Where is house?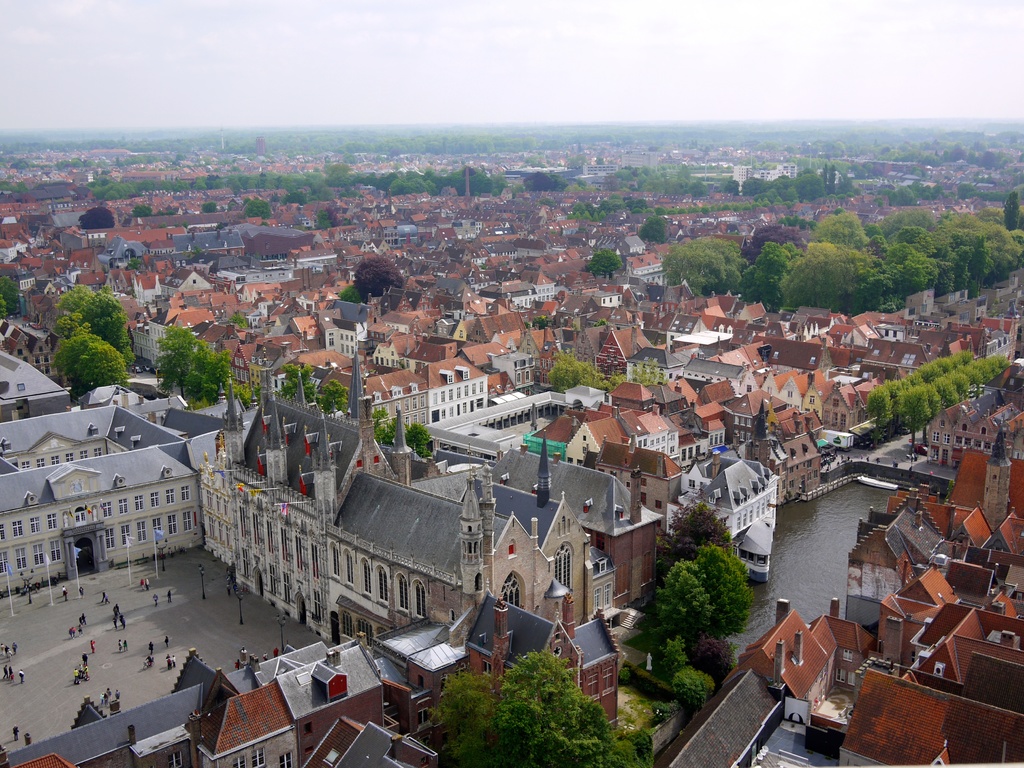
box=[0, 438, 210, 596].
